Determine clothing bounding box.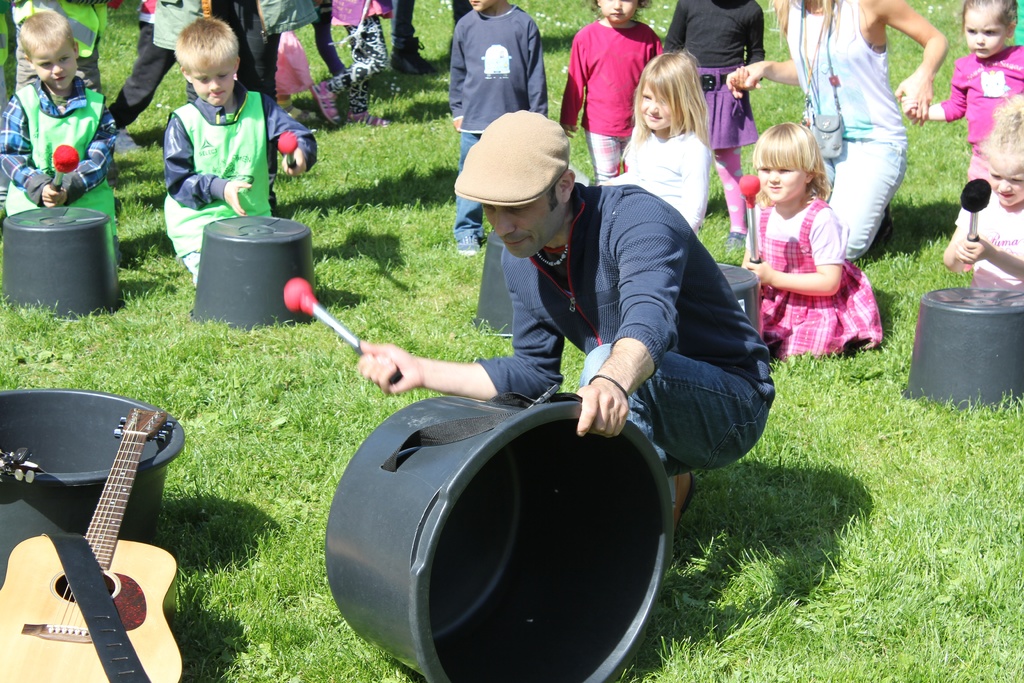
Determined: left=742, top=176, right=874, bottom=414.
